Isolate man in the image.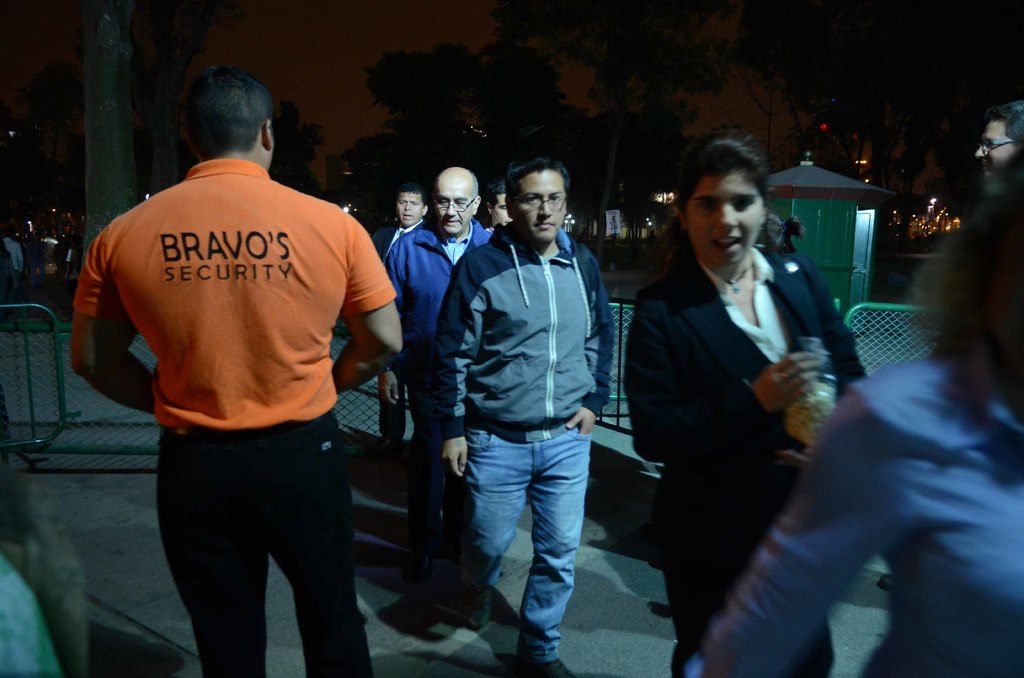
Isolated region: {"left": 79, "top": 63, "right": 397, "bottom": 674}.
